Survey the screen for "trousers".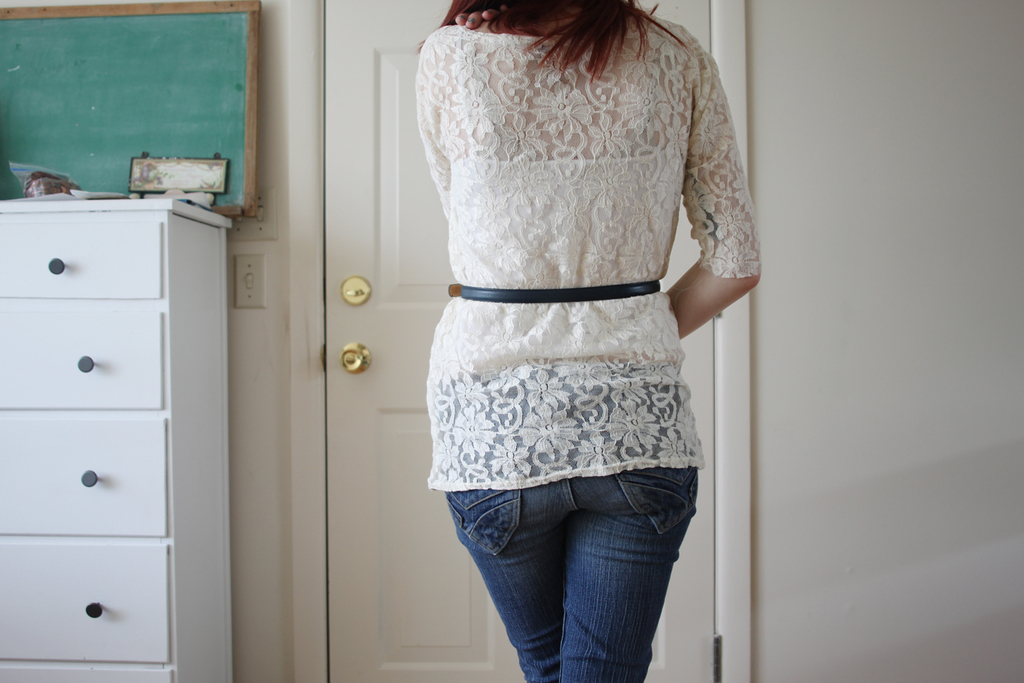
Survey found: {"left": 419, "top": 455, "right": 717, "bottom": 679}.
